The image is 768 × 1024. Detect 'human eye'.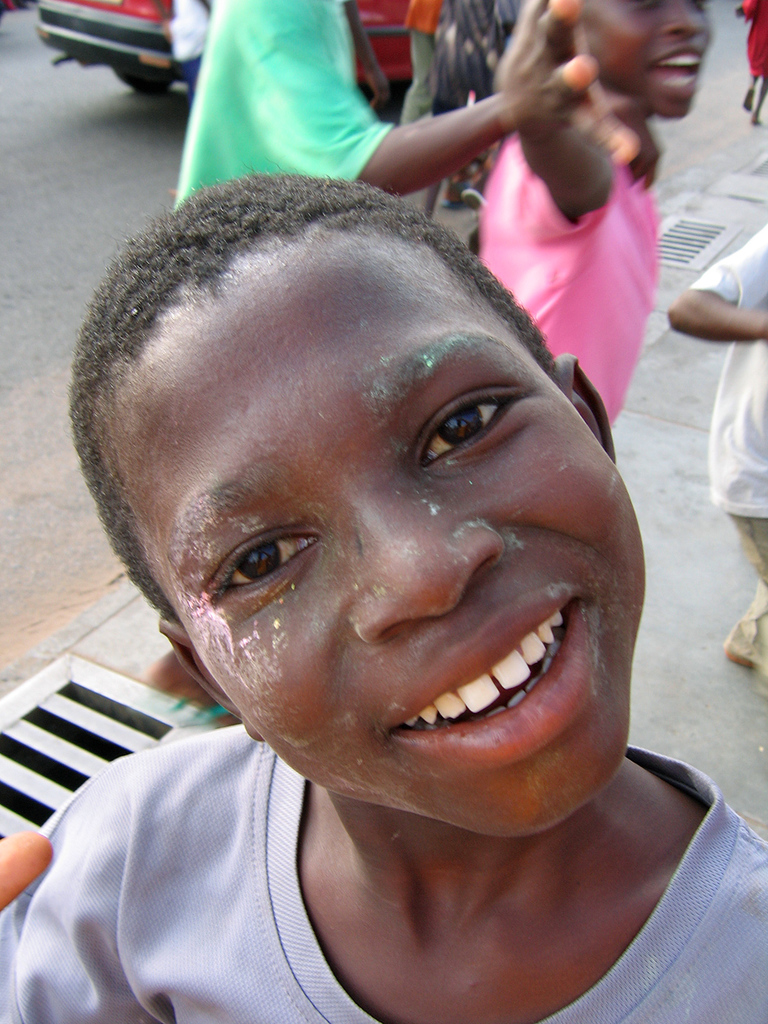
Detection: (left=220, top=533, right=327, bottom=596).
